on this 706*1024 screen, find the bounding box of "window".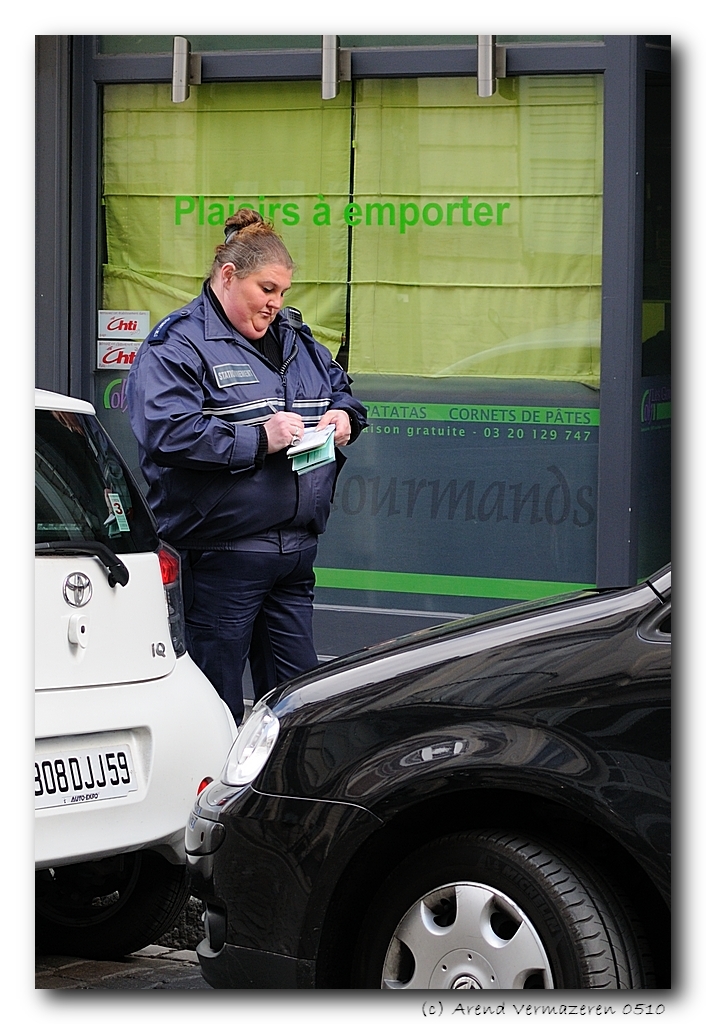
Bounding box: l=27, t=406, r=159, b=564.
